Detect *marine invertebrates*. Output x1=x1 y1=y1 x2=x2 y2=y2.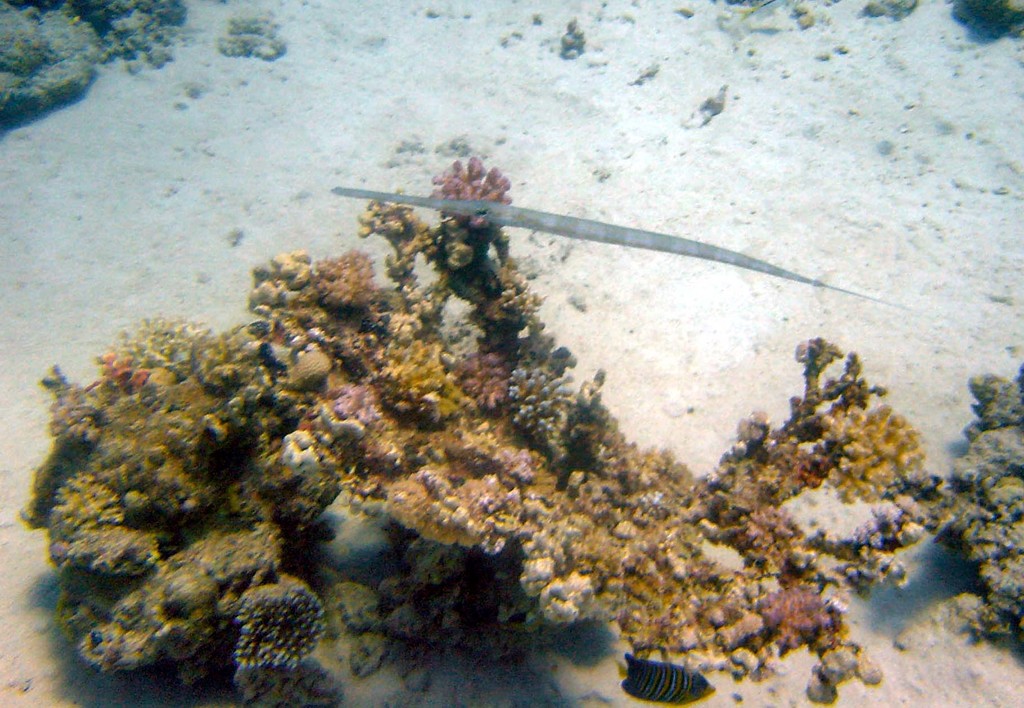
x1=169 y1=347 x2=299 y2=489.
